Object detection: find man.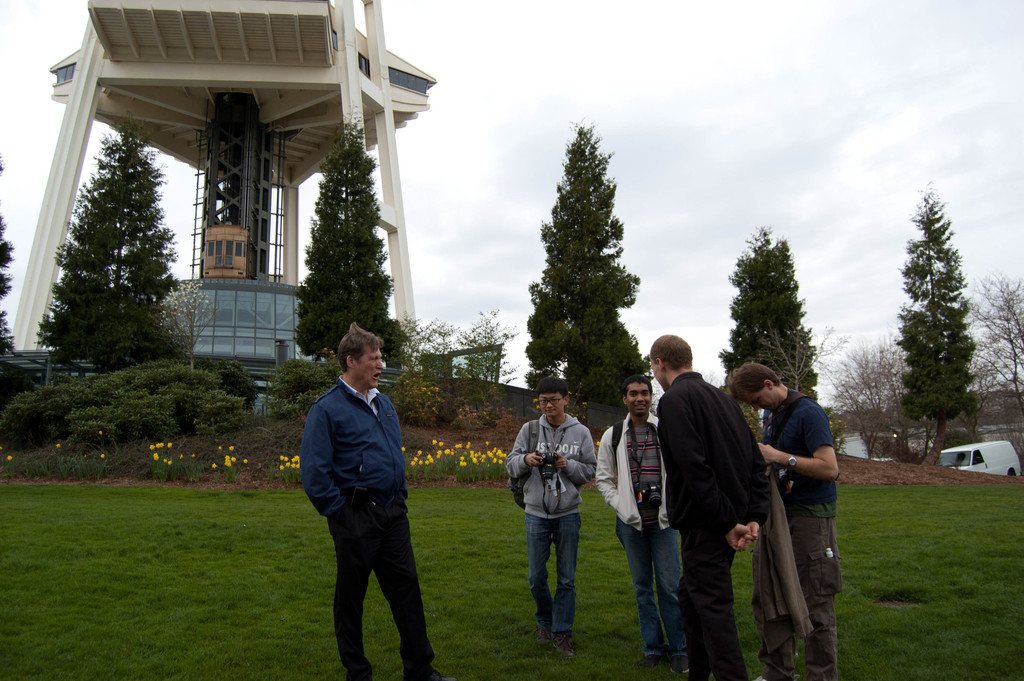
rect(596, 372, 692, 673).
